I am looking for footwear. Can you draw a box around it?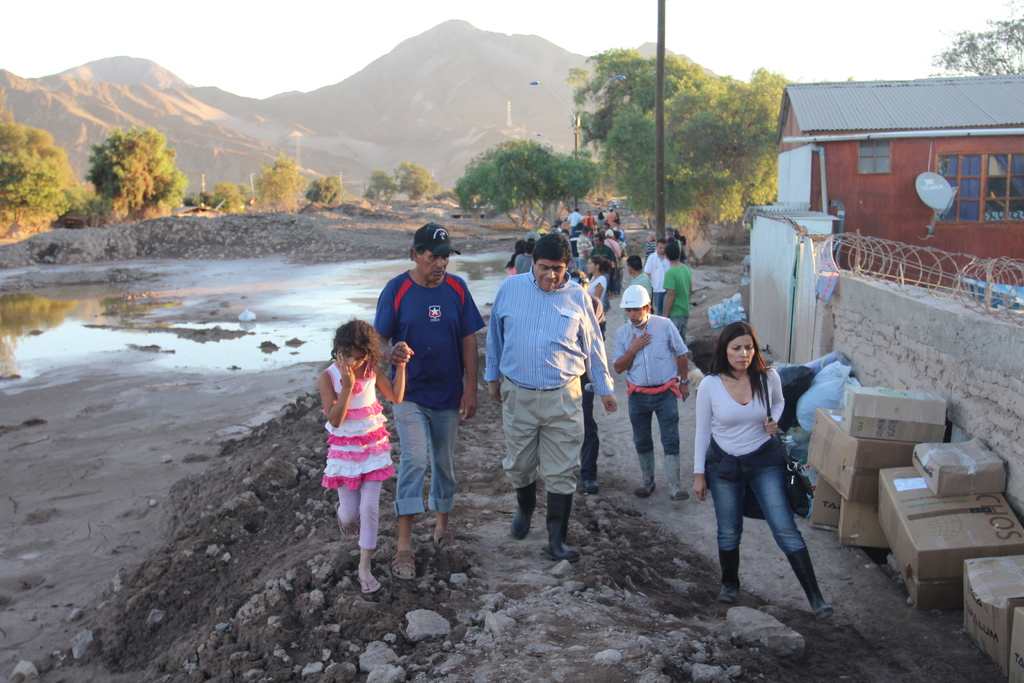
Sure, the bounding box is [786,545,833,620].
